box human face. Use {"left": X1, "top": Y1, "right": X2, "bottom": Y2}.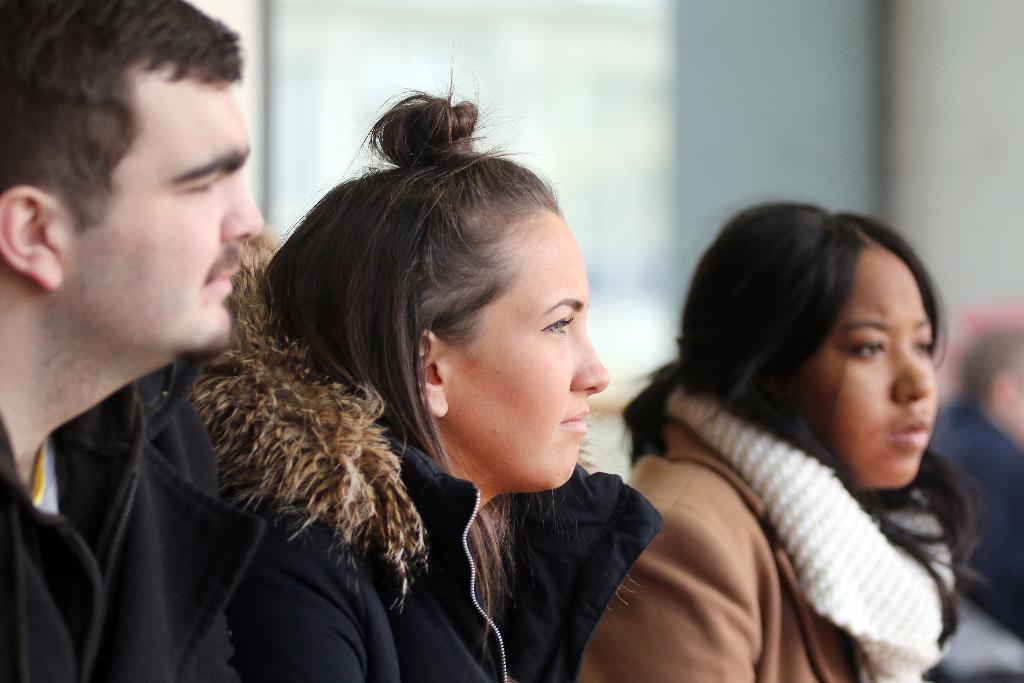
{"left": 63, "top": 73, "right": 279, "bottom": 345}.
